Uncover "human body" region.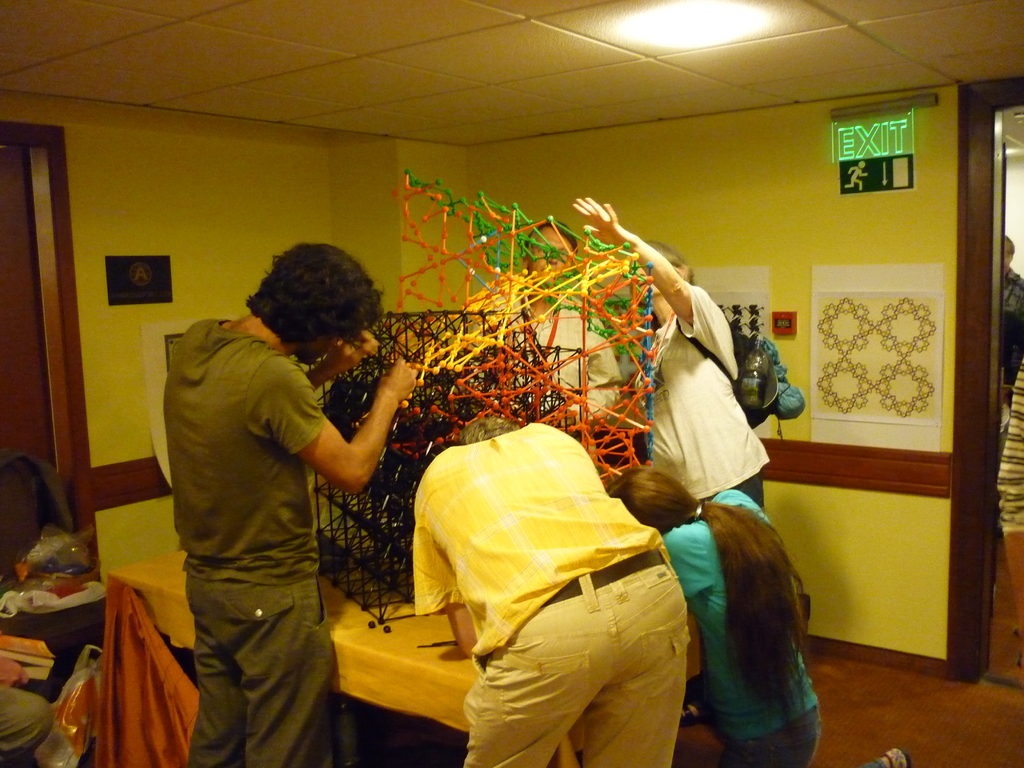
Uncovered: 572,193,775,516.
